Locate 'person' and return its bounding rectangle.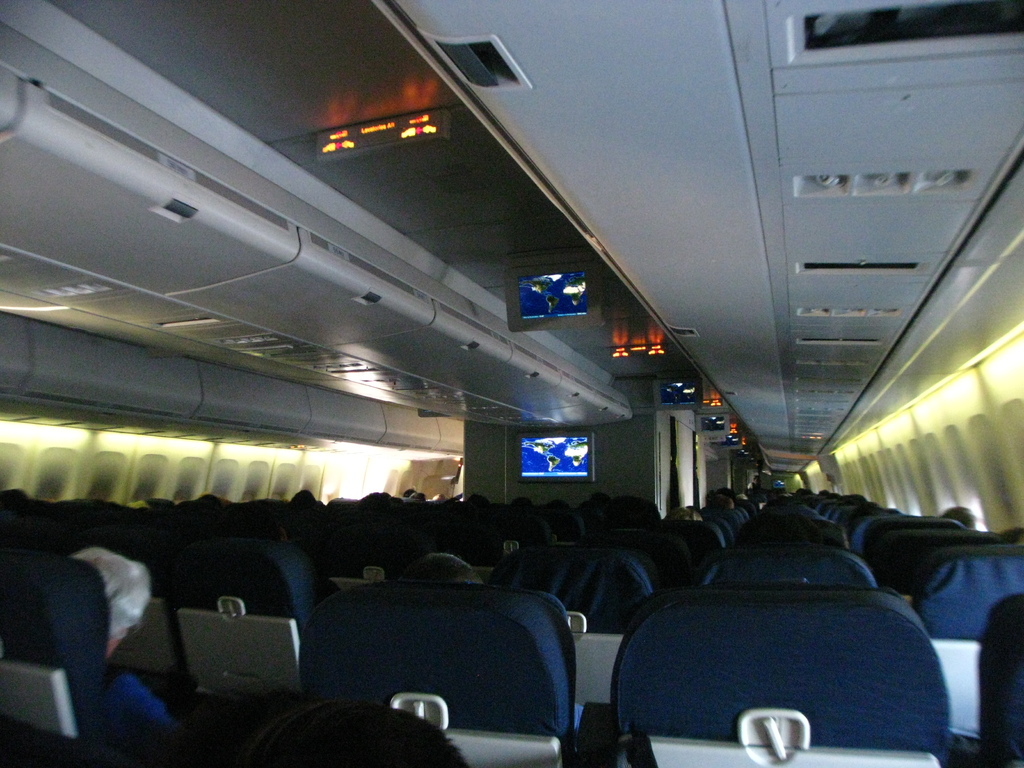
pyautogui.locateOnScreen(66, 539, 172, 728).
